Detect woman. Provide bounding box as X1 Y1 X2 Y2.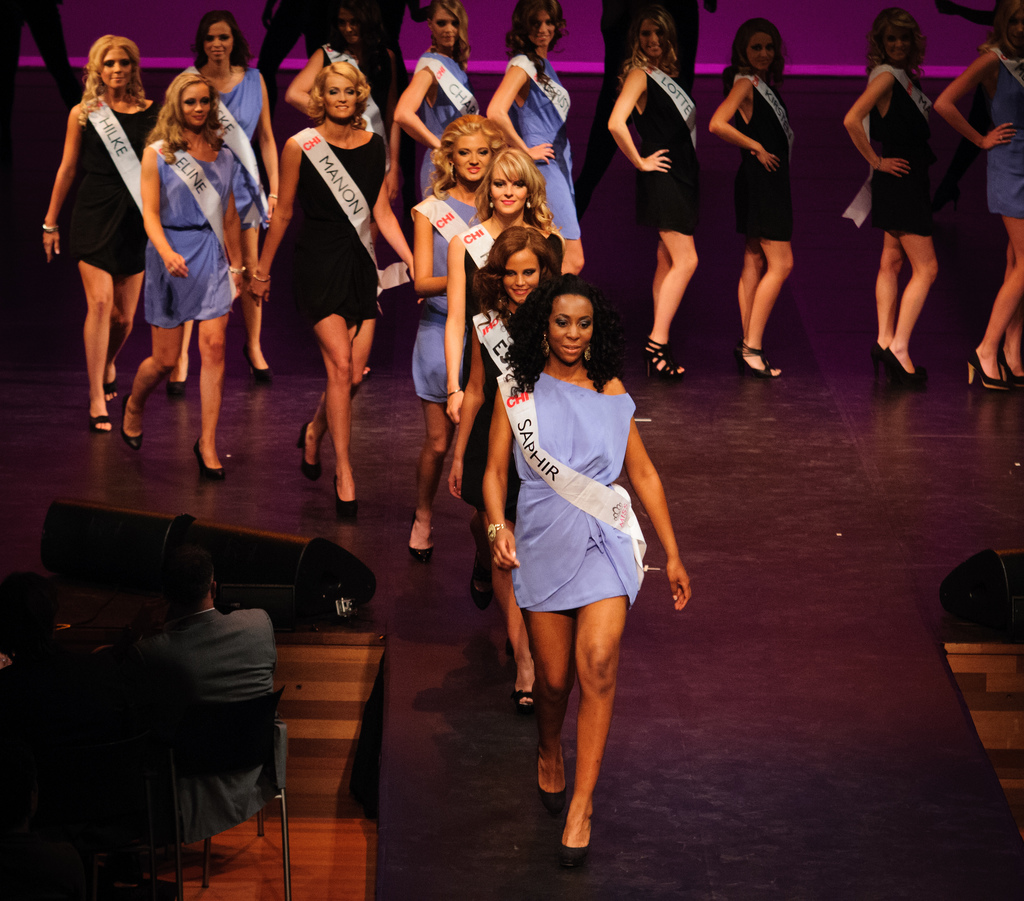
410 118 509 564.
